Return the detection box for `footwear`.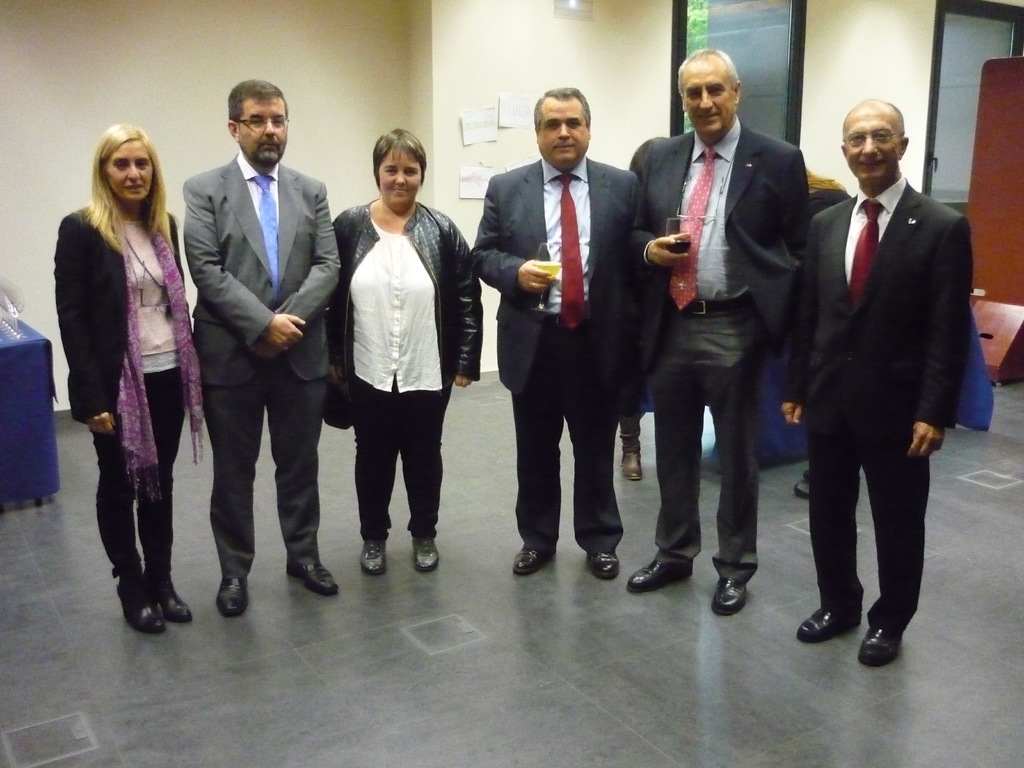
detection(360, 539, 387, 579).
